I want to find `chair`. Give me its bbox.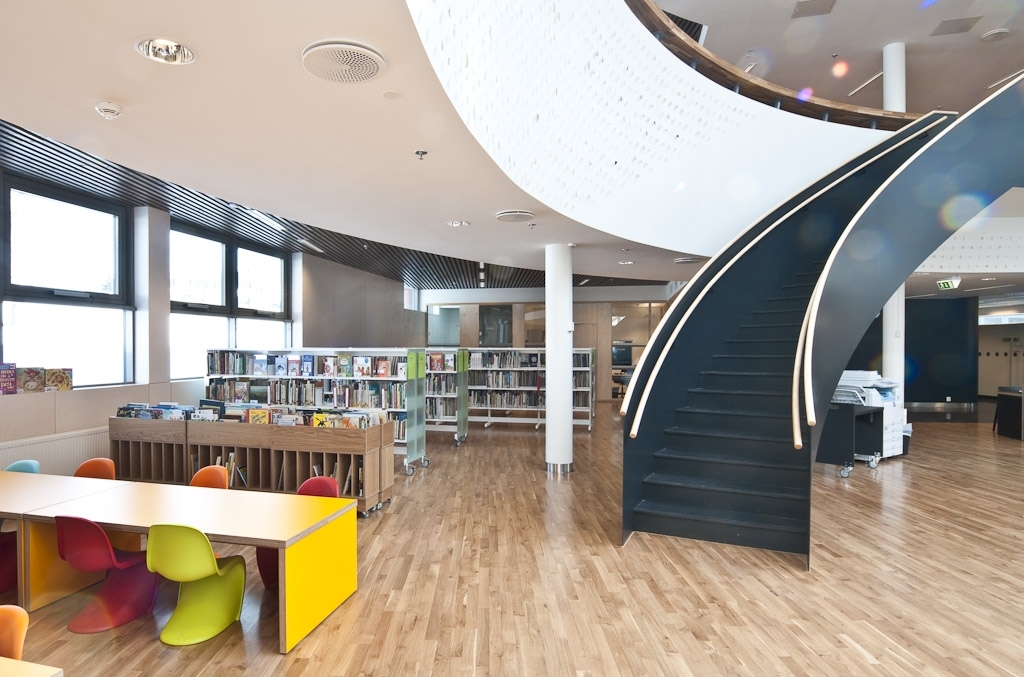
x1=51 y1=511 x2=158 y2=633.
